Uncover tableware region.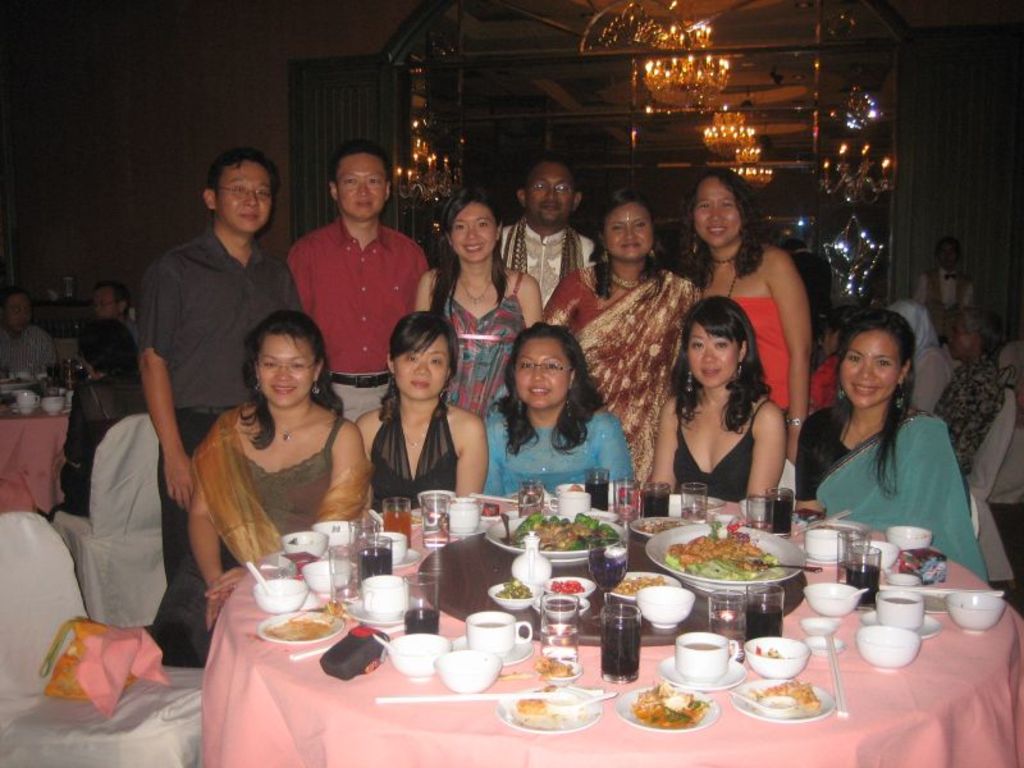
Uncovered: Rect(381, 498, 411, 543).
